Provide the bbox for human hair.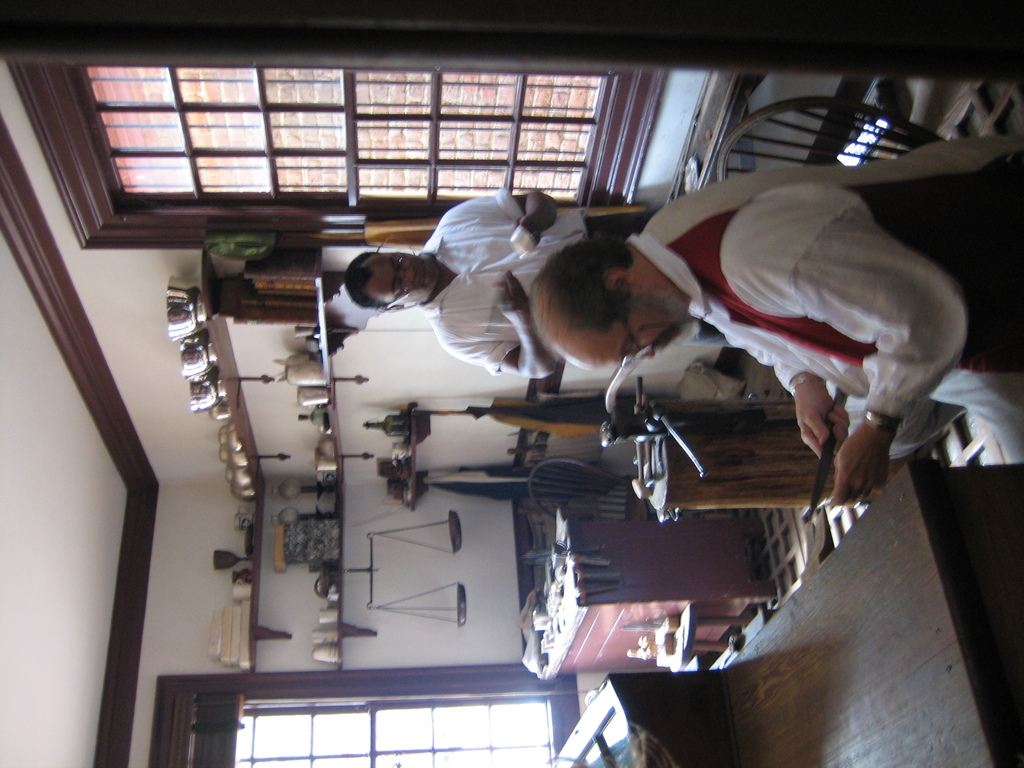
531, 222, 685, 360.
